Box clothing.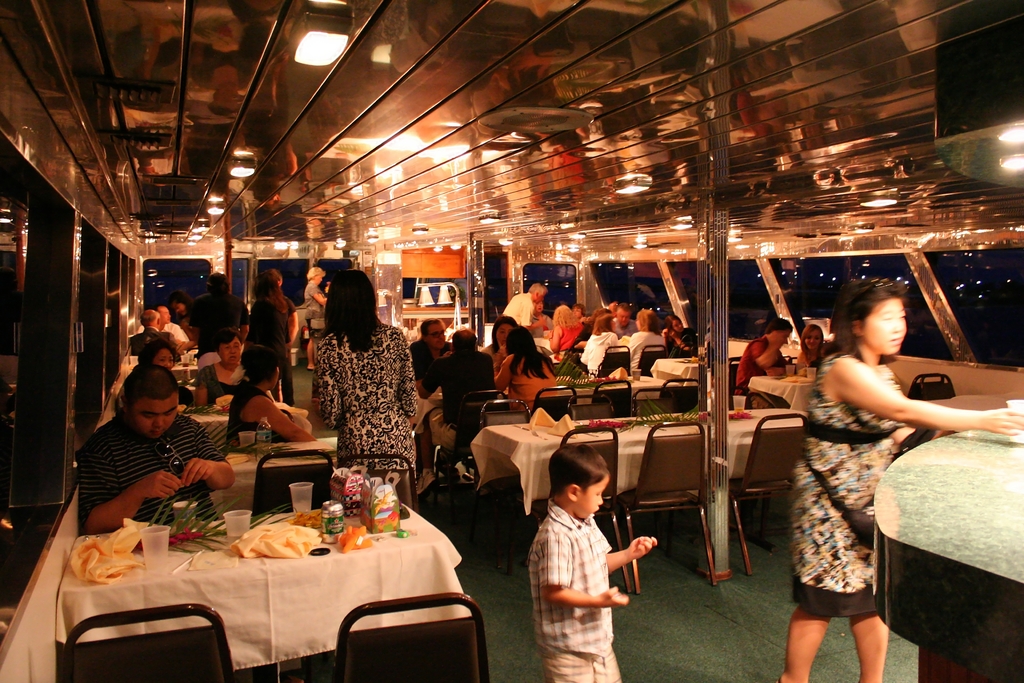
{"left": 623, "top": 315, "right": 648, "bottom": 338}.
